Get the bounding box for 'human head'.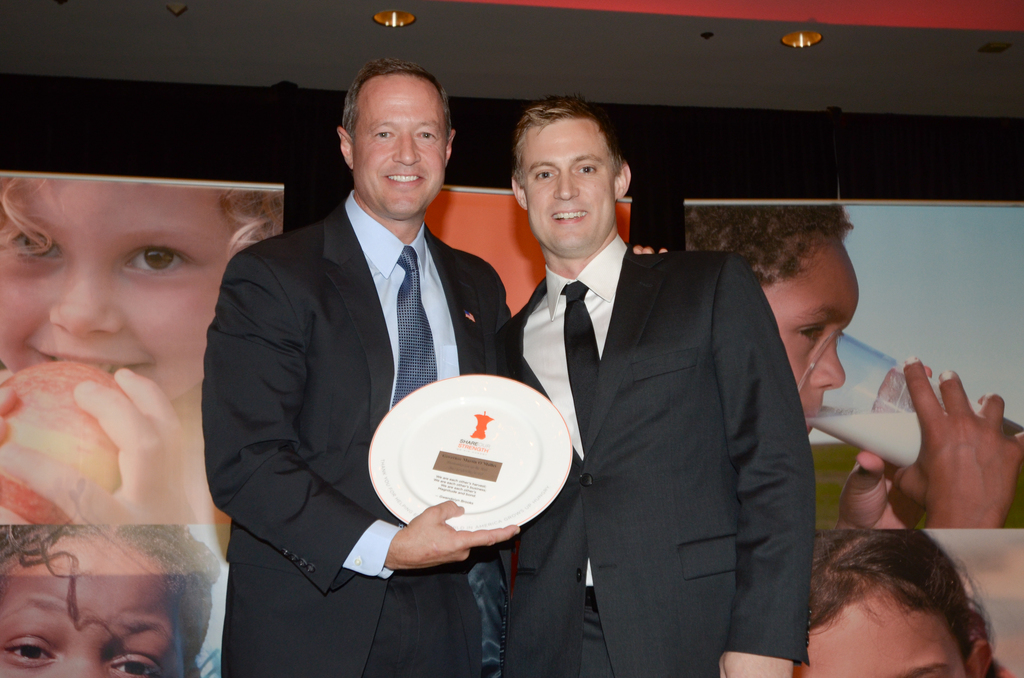
bbox(0, 174, 281, 398).
